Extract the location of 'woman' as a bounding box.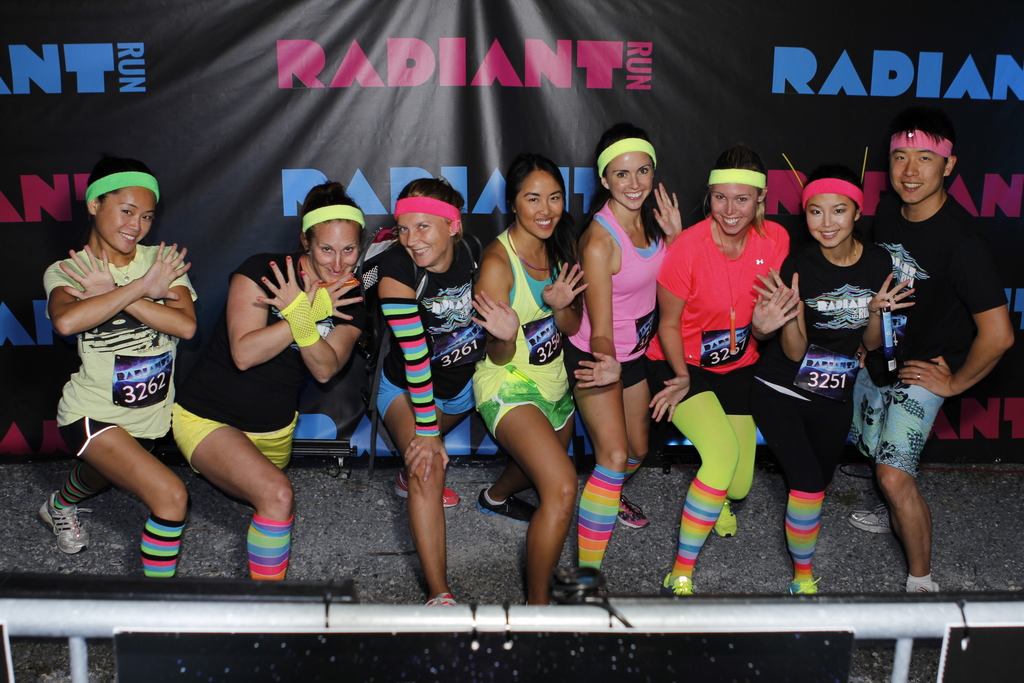
box(750, 176, 915, 597).
